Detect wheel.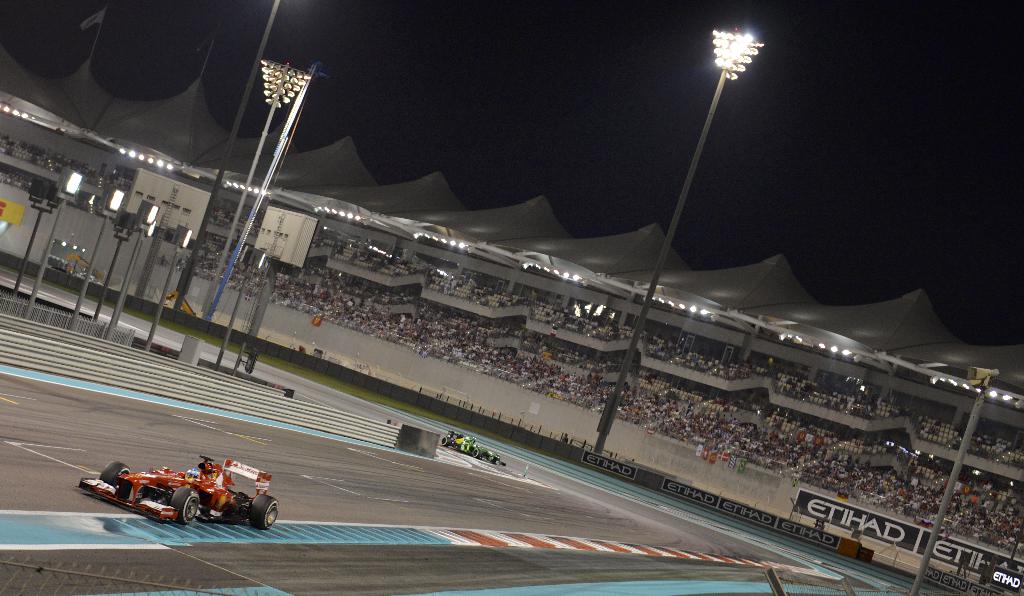
Detected at box(249, 495, 281, 529).
